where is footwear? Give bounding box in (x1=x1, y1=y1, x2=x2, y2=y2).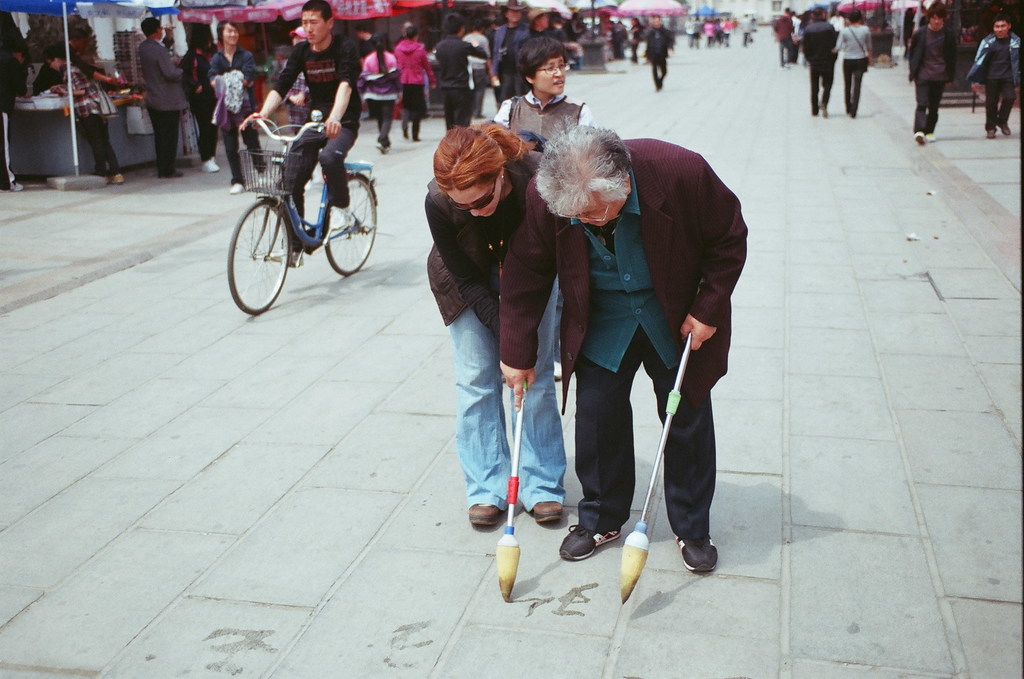
(x1=984, y1=128, x2=996, y2=140).
